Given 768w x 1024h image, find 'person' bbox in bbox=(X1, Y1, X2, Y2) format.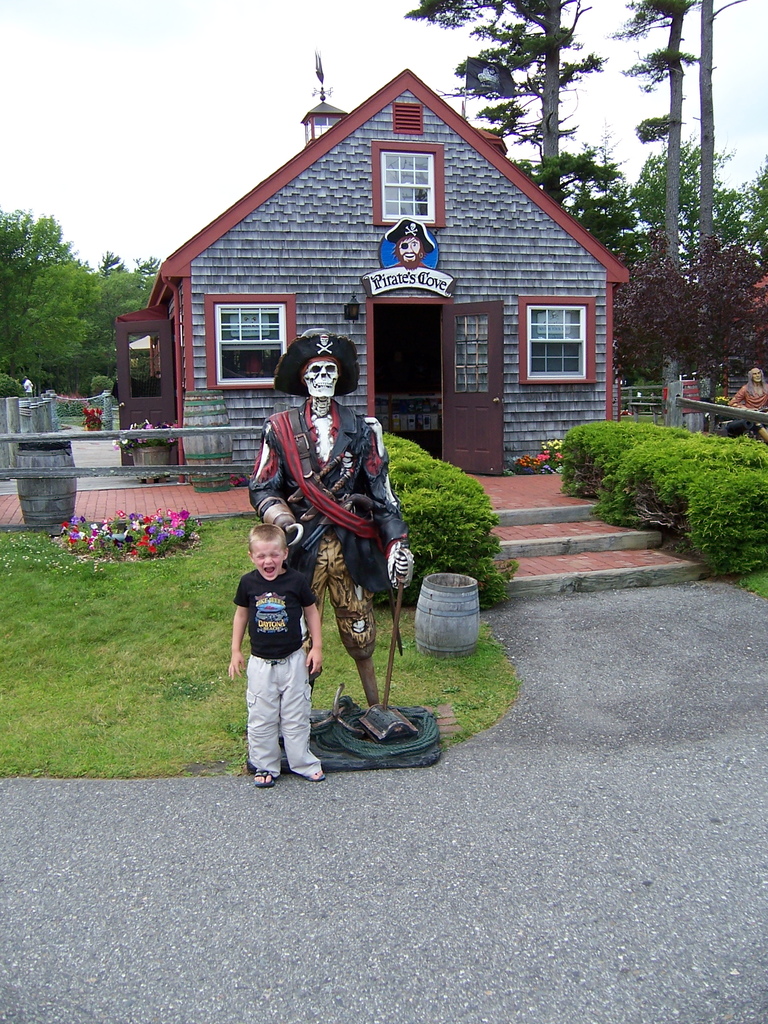
bbox=(257, 341, 407, 703).
